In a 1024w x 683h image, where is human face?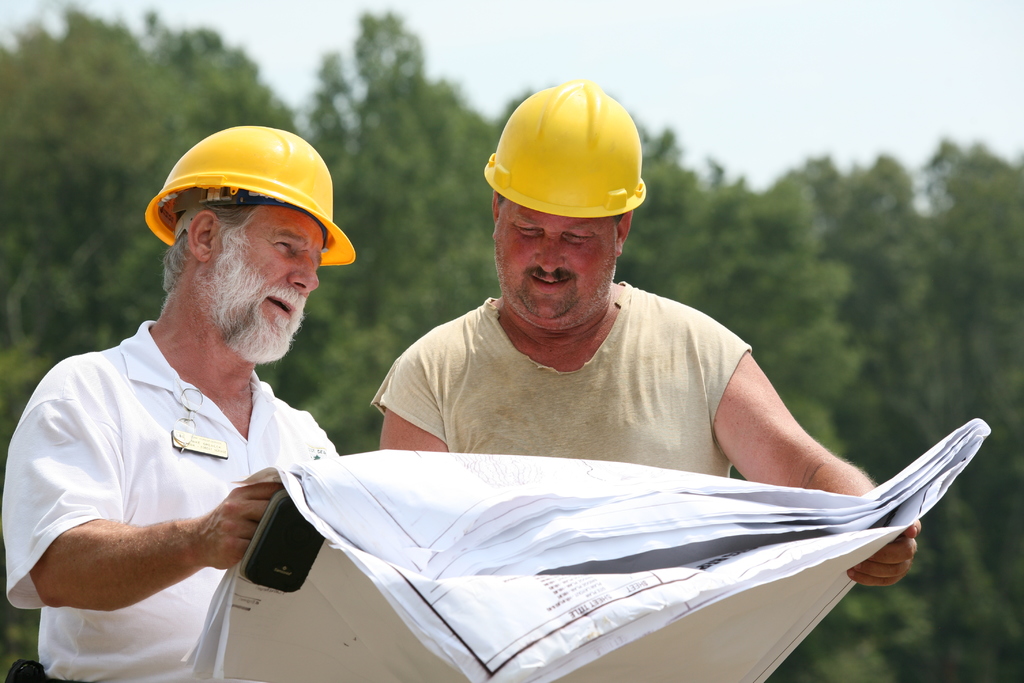
crop(483, 209, 611, 319).
